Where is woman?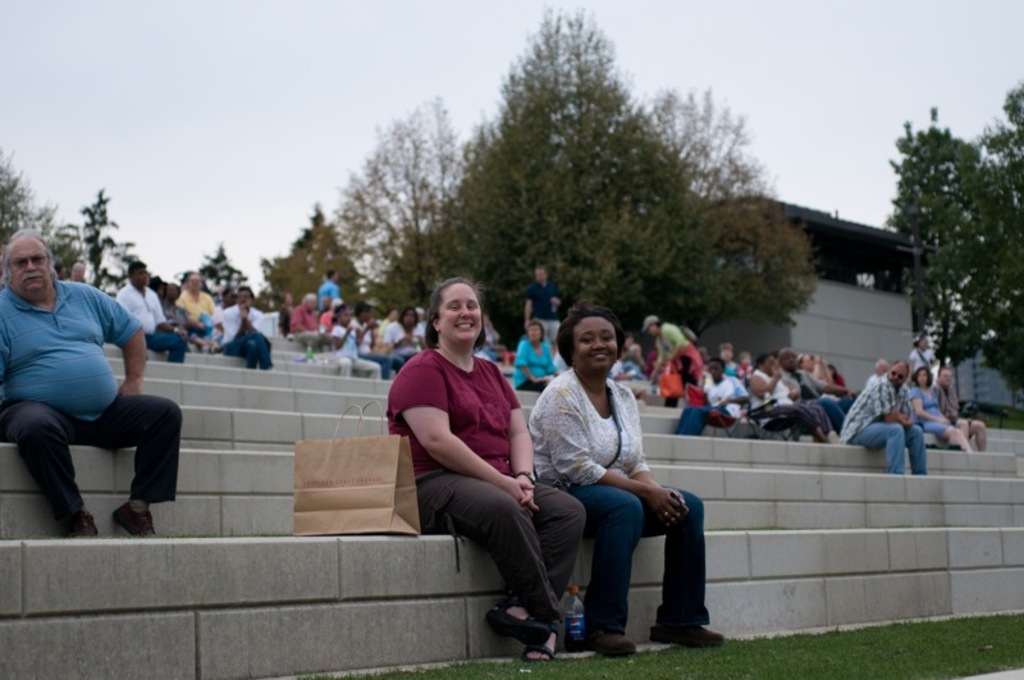
BBox(911, 366, 973, 449).
